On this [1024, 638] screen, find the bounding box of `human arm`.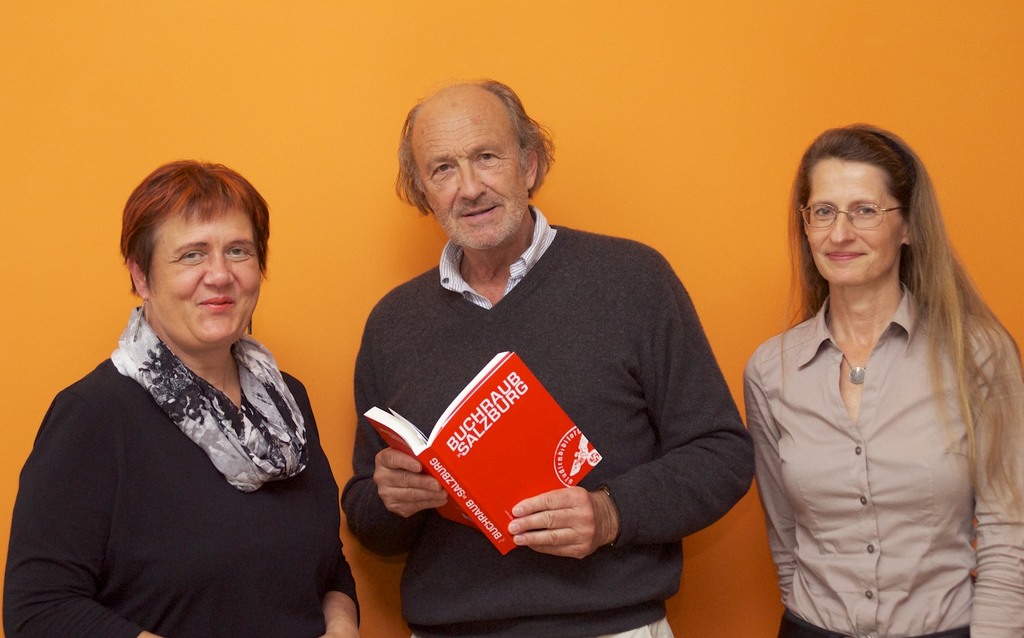
Bounding box: bbox=[967, 324, 1023, 637].
